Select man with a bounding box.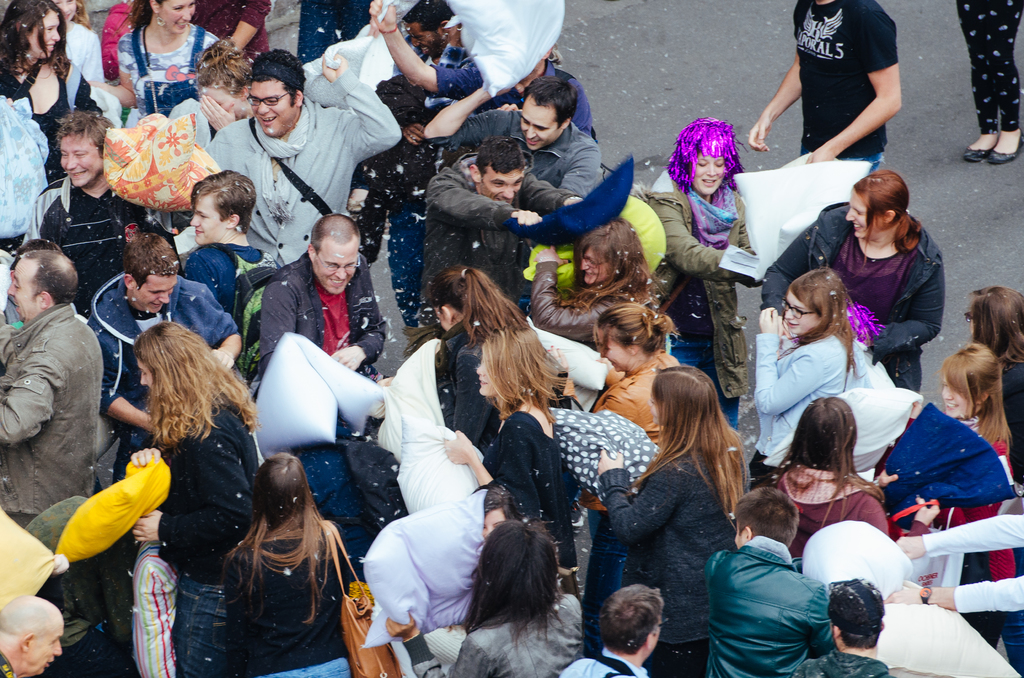
<box>200,45,401,267</box>.
